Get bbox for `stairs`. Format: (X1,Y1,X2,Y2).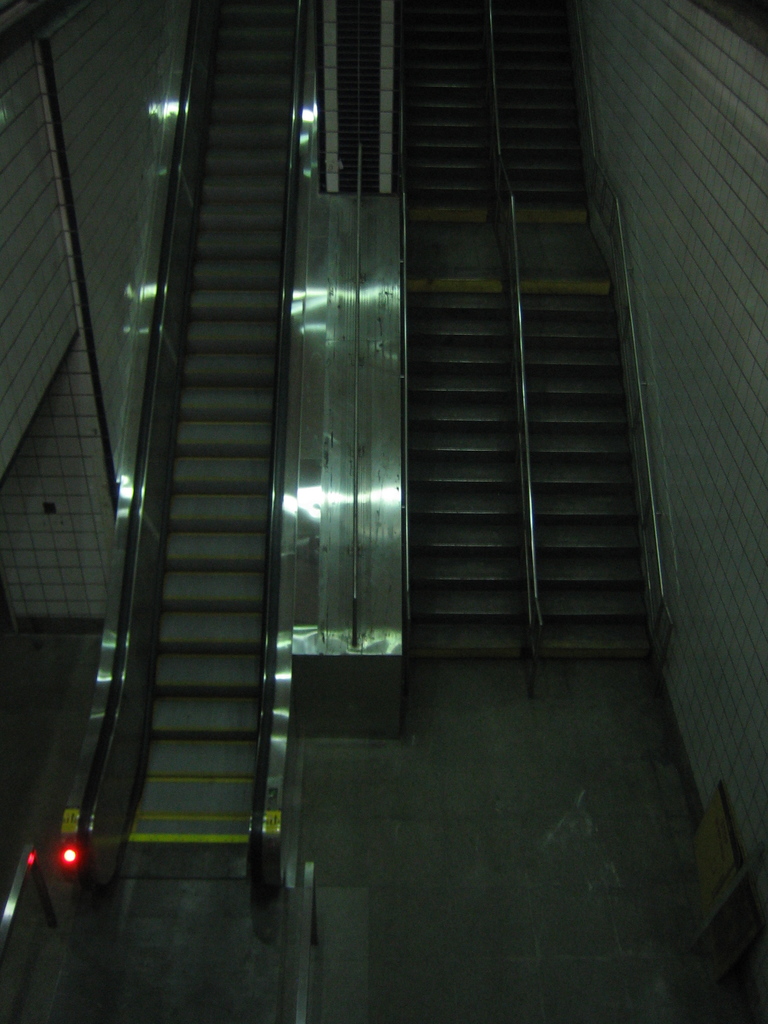
(128,0,292,886).
